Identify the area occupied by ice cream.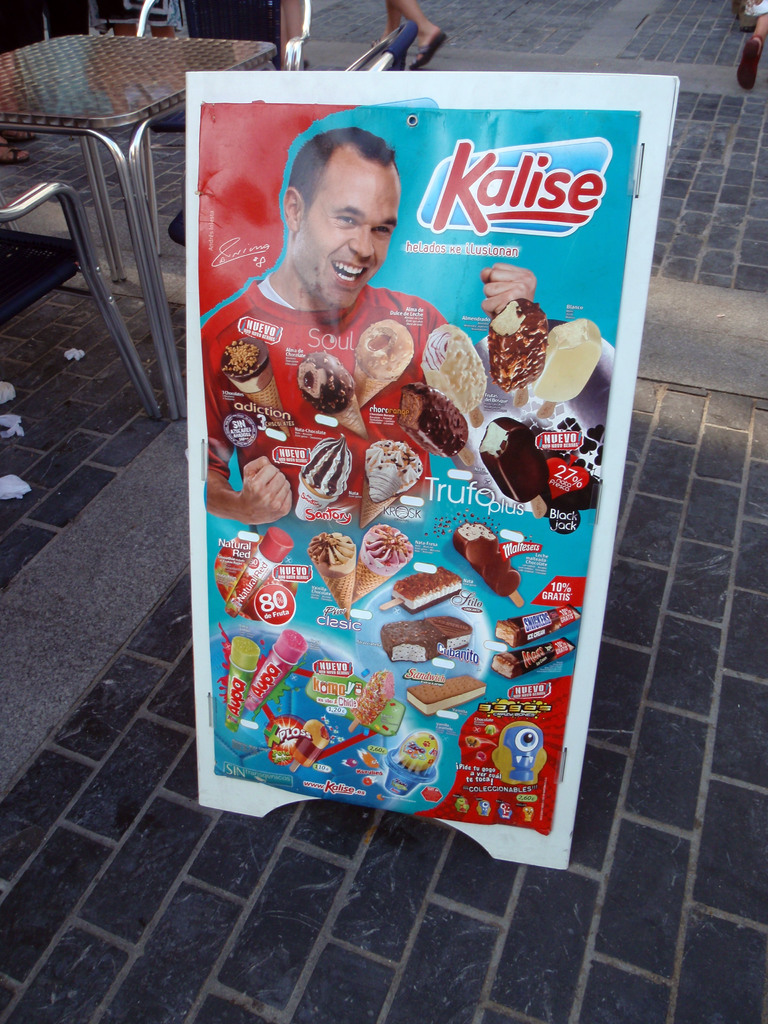
Area: bbox(303, 350, 367, 435).
